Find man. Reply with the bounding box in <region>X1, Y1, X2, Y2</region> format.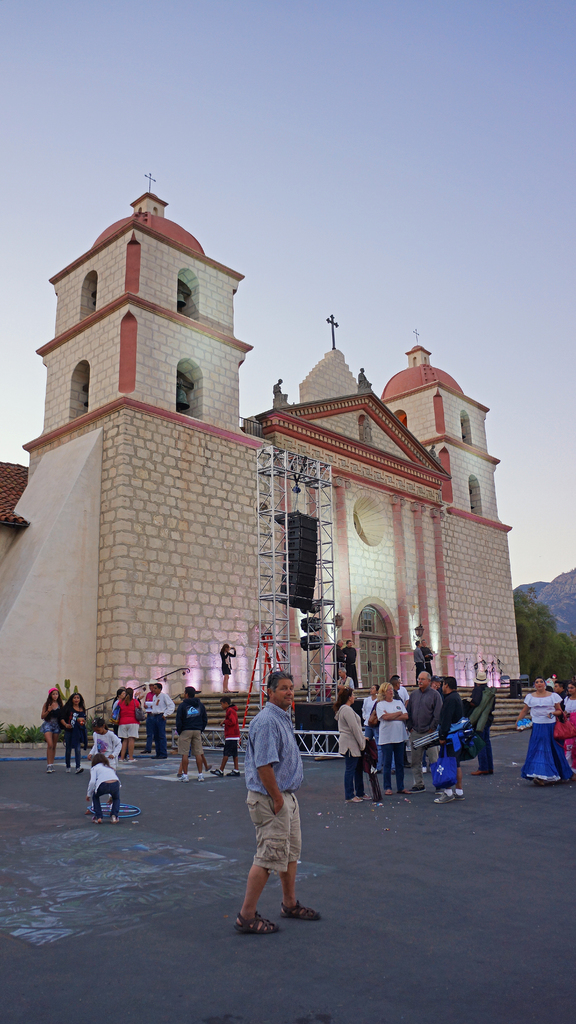
<region>430, 673, 443, 690</region>.
